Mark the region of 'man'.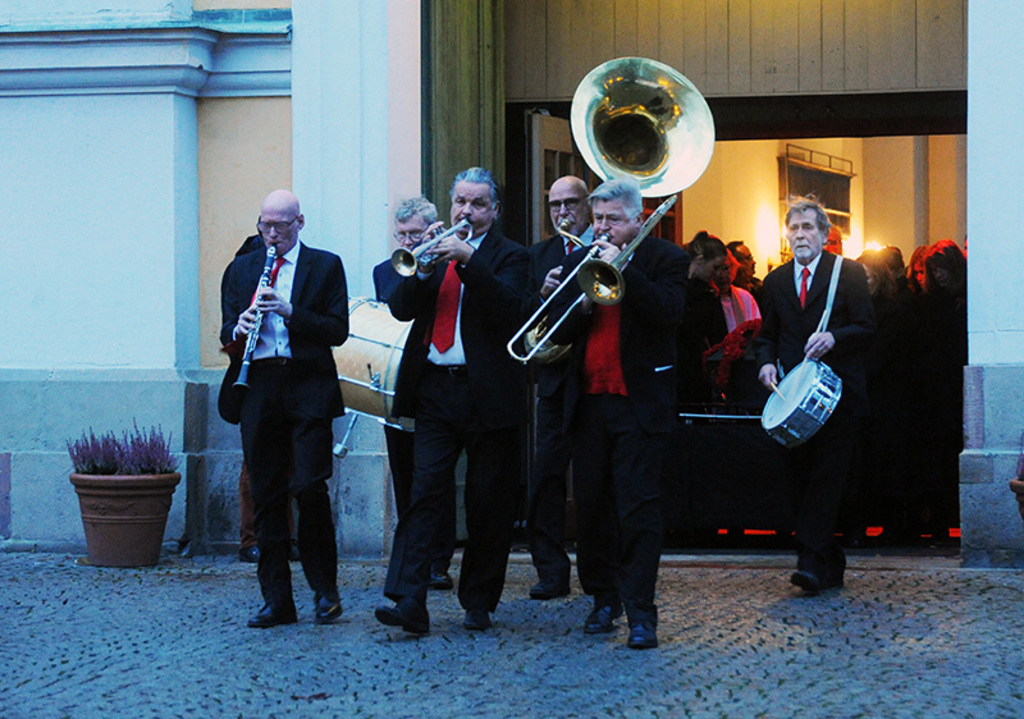
Region: <region>544, 177, 699, 650</region>.
